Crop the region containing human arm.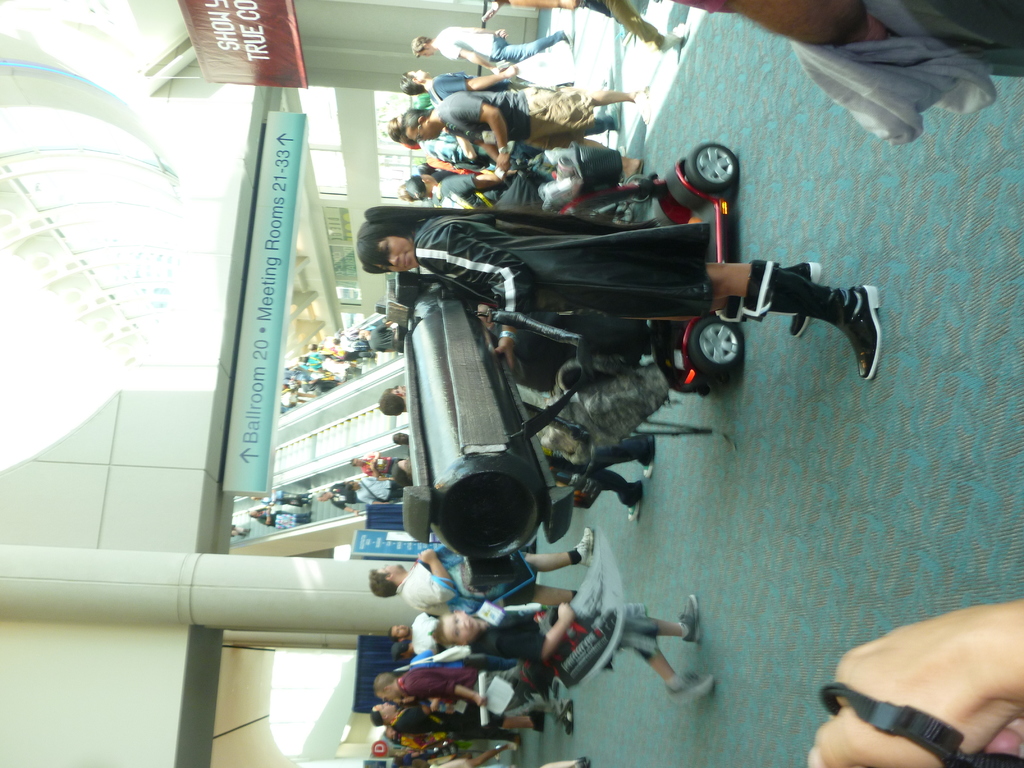
Crop region: [449,128,495,163].
